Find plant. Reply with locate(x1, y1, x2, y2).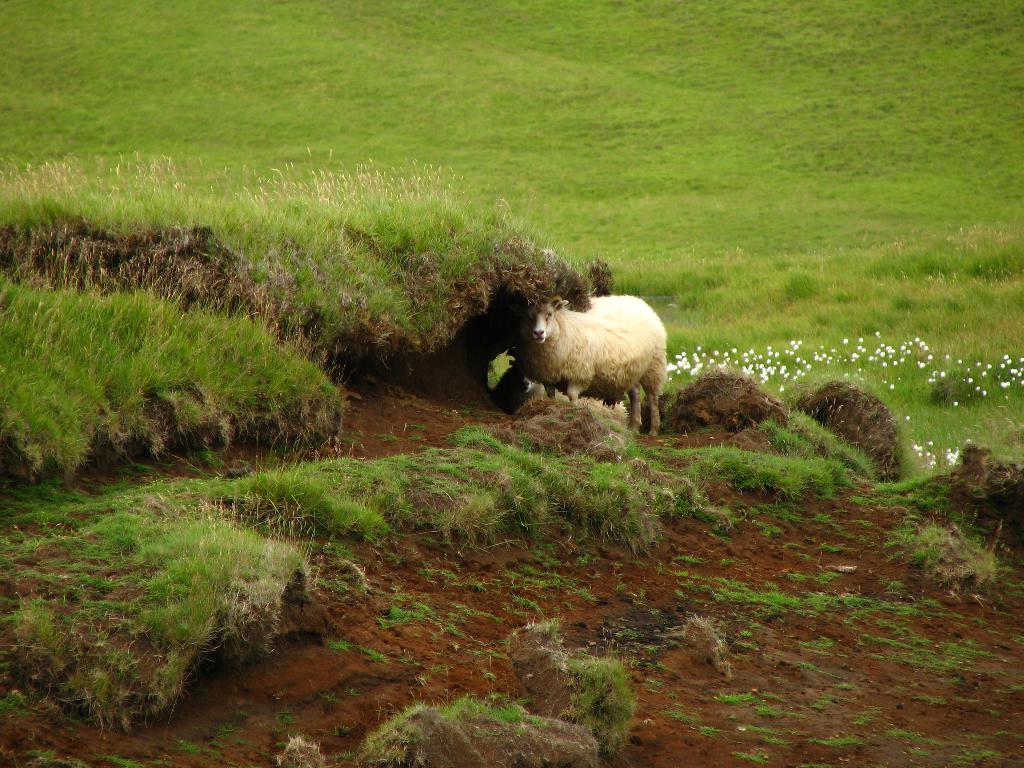
locate(794, 554, 810, 561).
